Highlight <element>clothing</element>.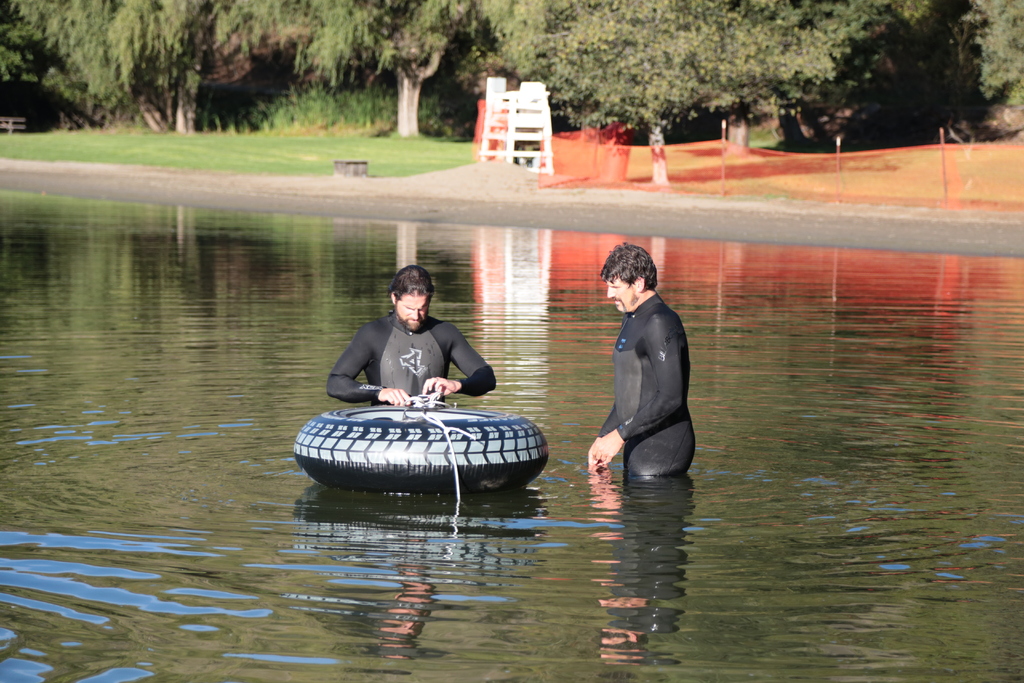
Highlighted region: 589, 258, 700, 478.
